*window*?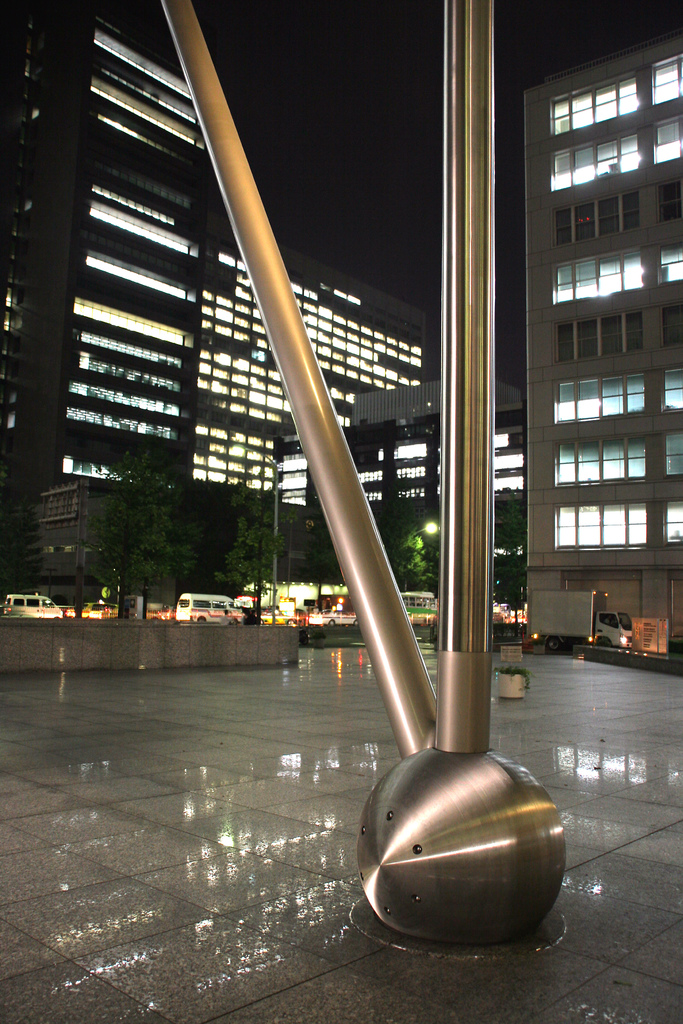
pyautogui.locateOnScreen(664, 504, 682, 540)
